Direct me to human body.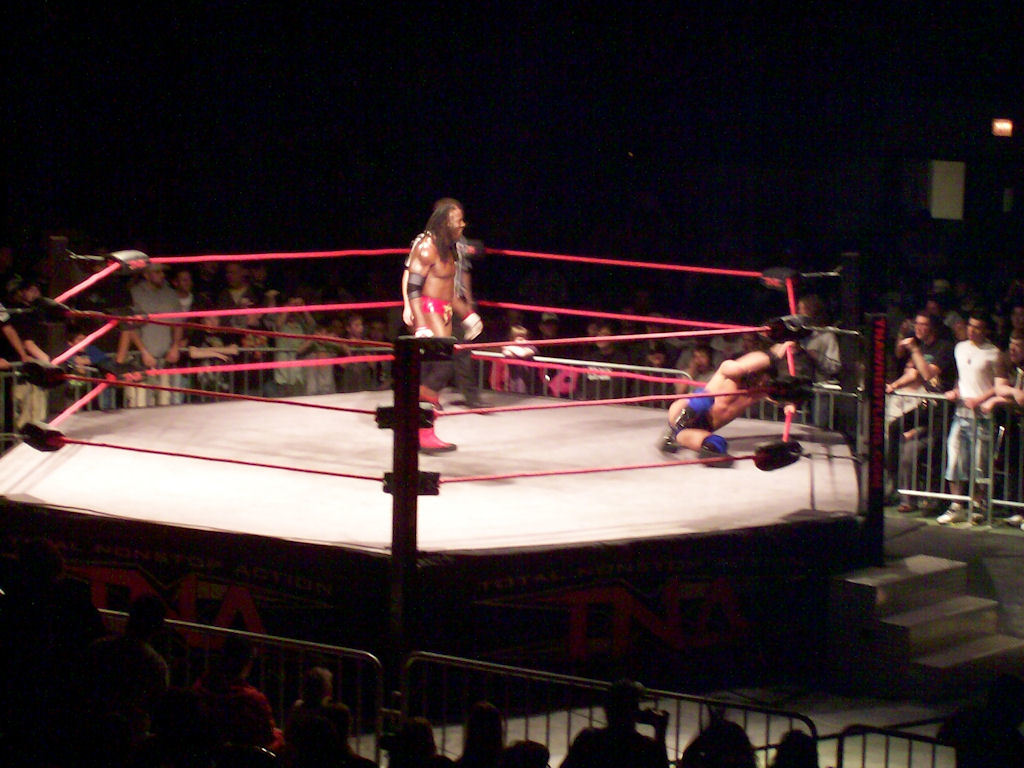
Direction: box(882, 331, 955, 505).
